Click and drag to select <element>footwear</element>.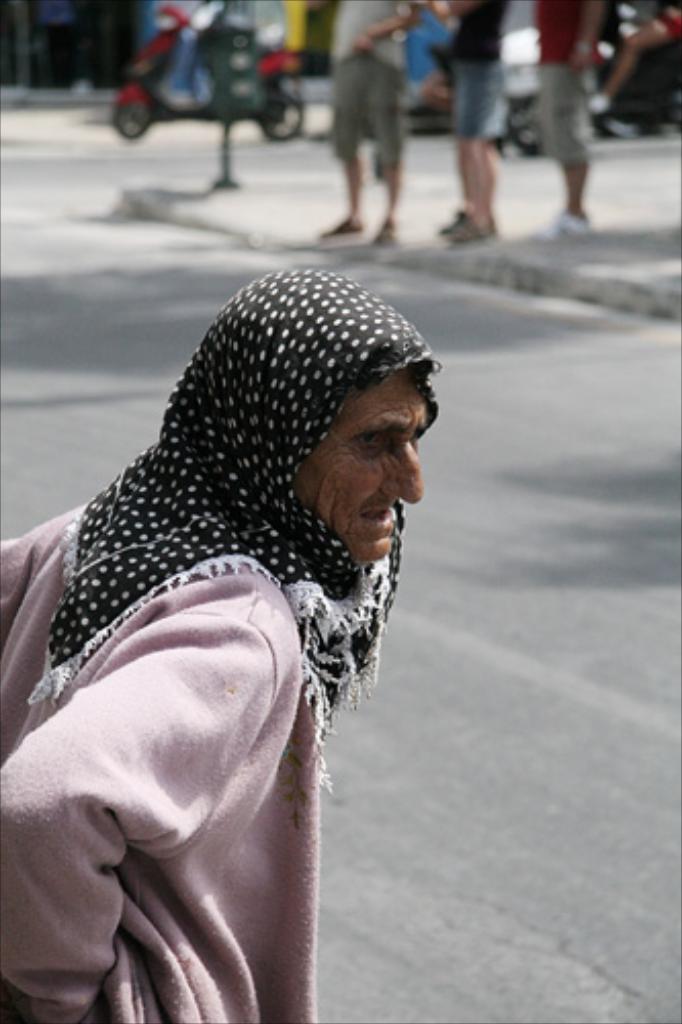
Selection: (left=317, top=223, right=367, bottom=240).
